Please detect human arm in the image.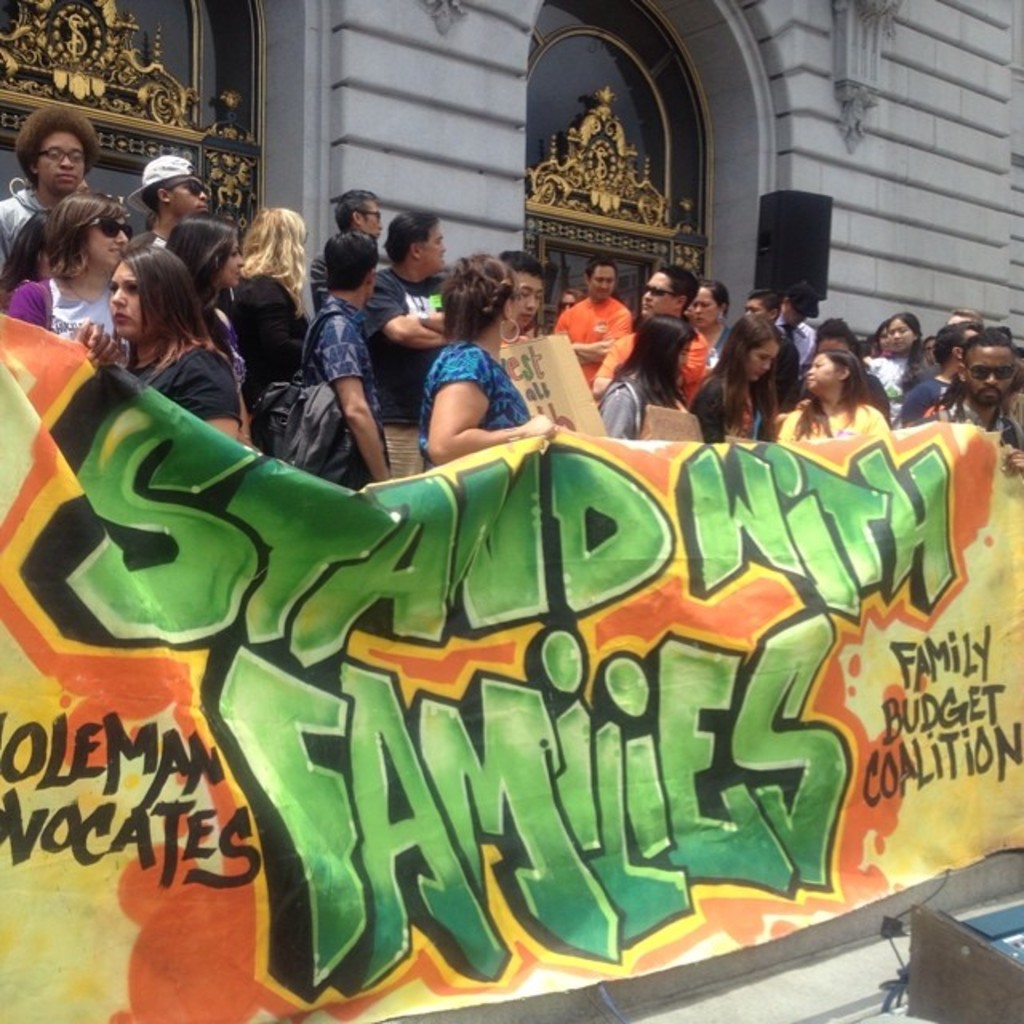
[left=80, top=323, right=110, bottom=358].
